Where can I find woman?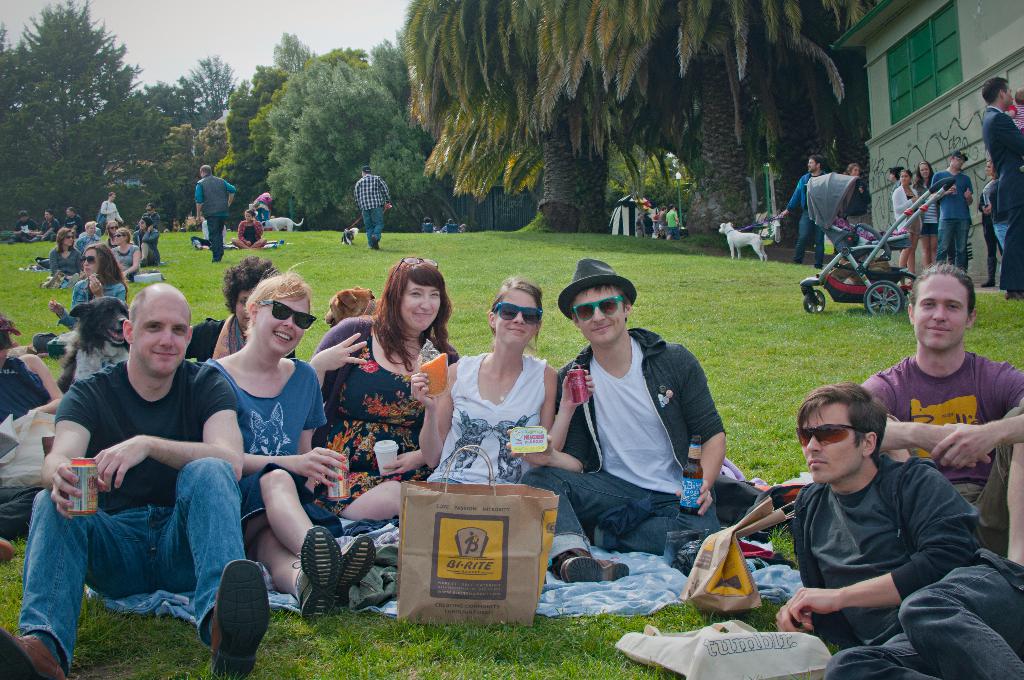
You can find it at 429,271,631,583.
